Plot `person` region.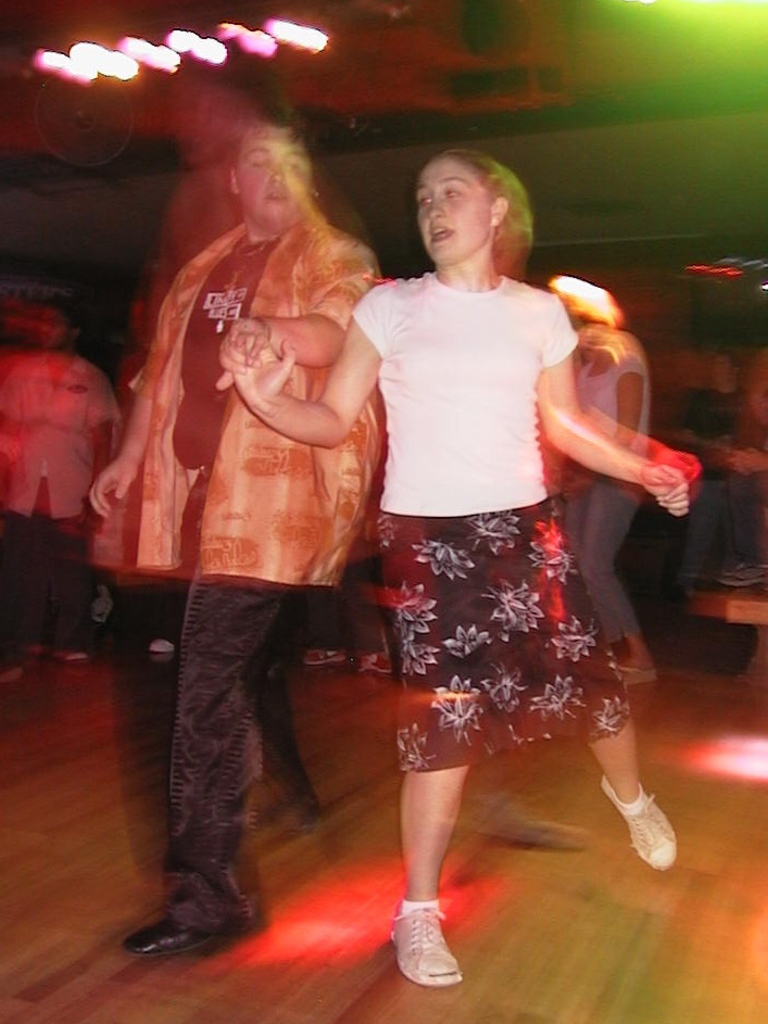
Plotted at 0:293:123:672.
